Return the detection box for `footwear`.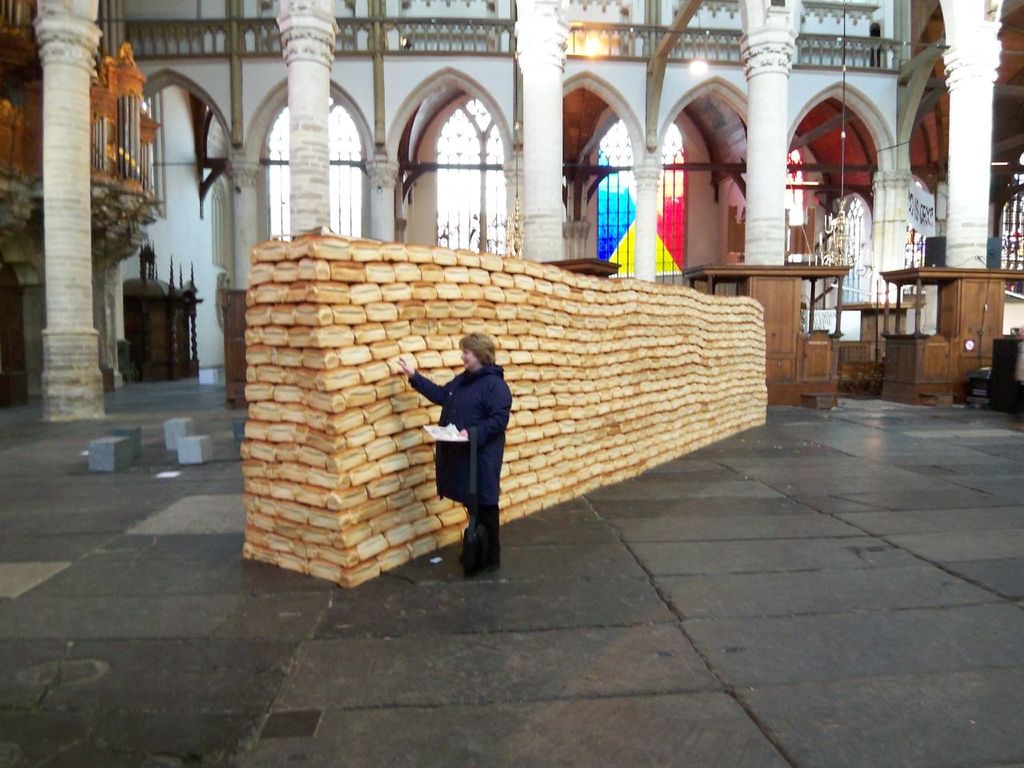
479 542 501 566.
